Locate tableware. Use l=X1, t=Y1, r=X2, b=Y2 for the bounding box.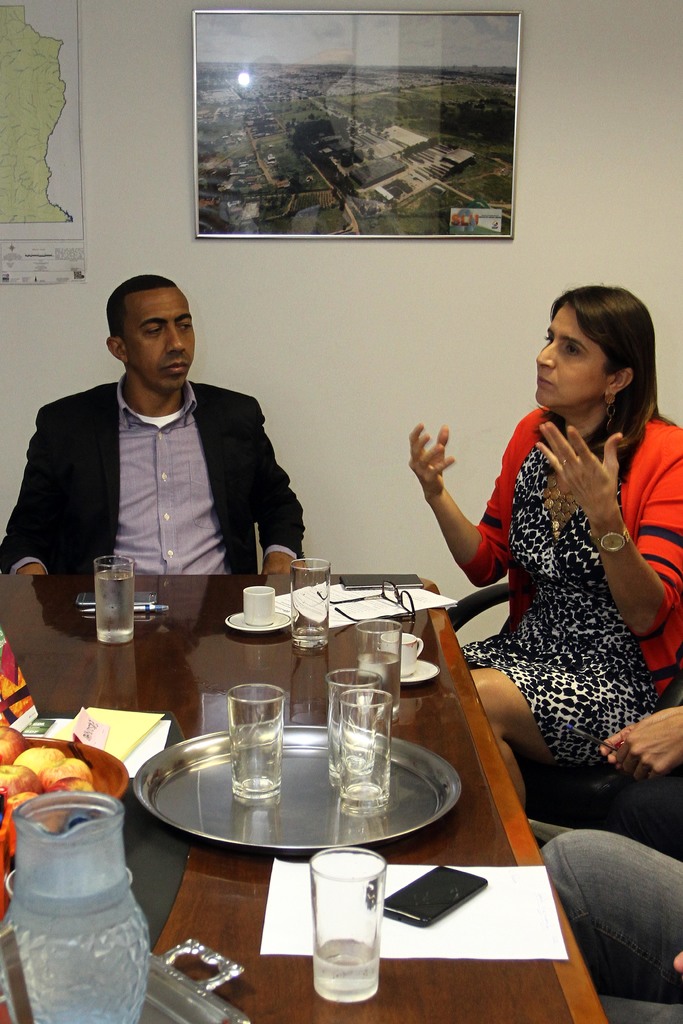
l=131, t=712, r=462, b=854.
